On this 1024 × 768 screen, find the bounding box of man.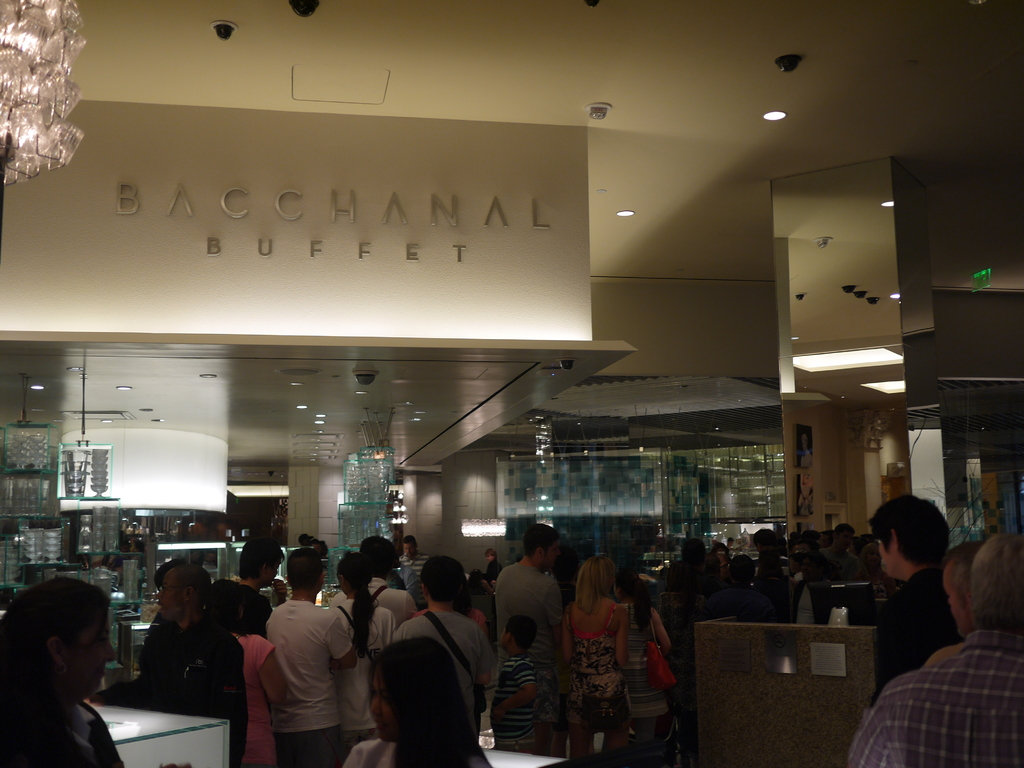
Bounding box: (x1=842, y1=529, x2=1023, y2=767).
